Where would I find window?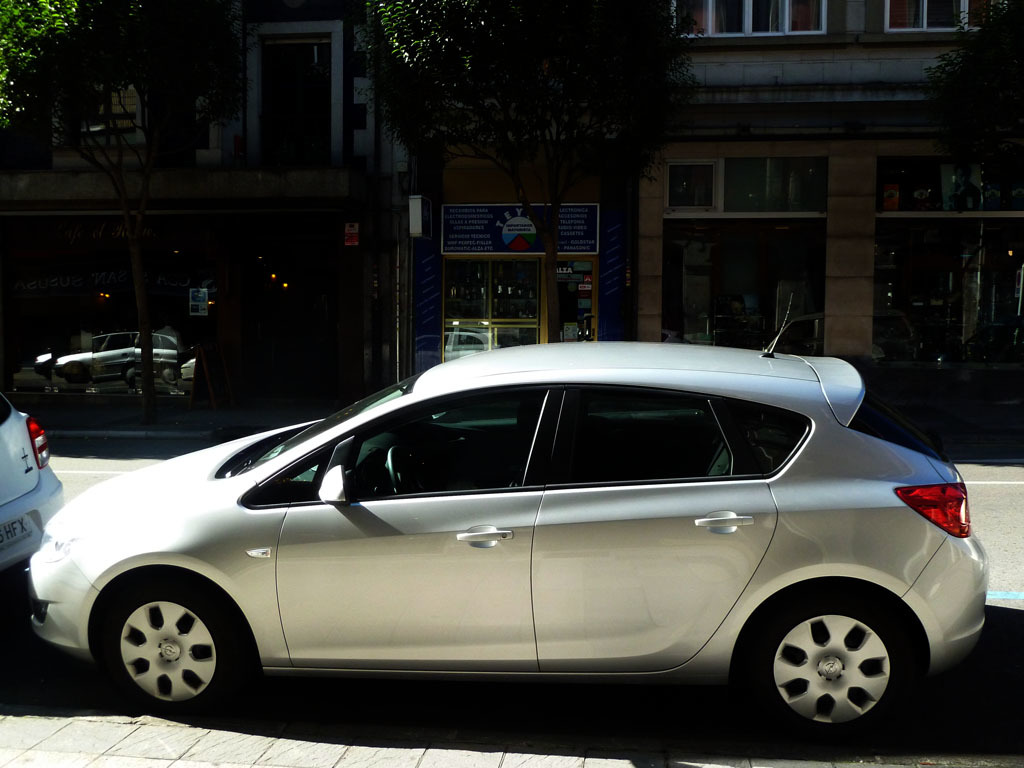
At box(884, 1, 987, 26).
